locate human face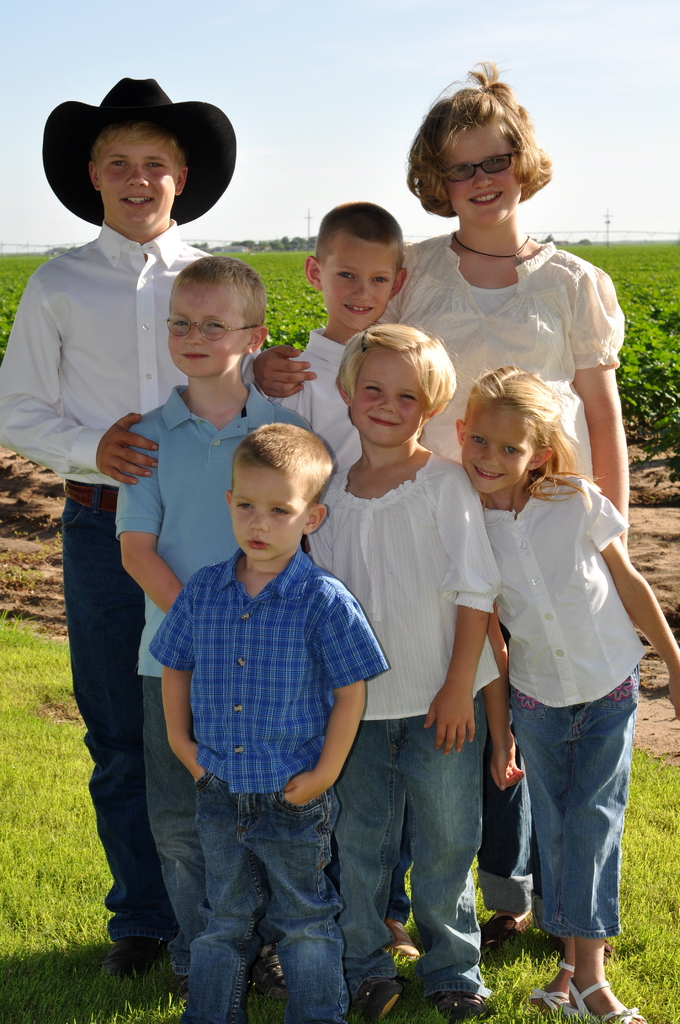
rect(224, 456, 305, 561)
